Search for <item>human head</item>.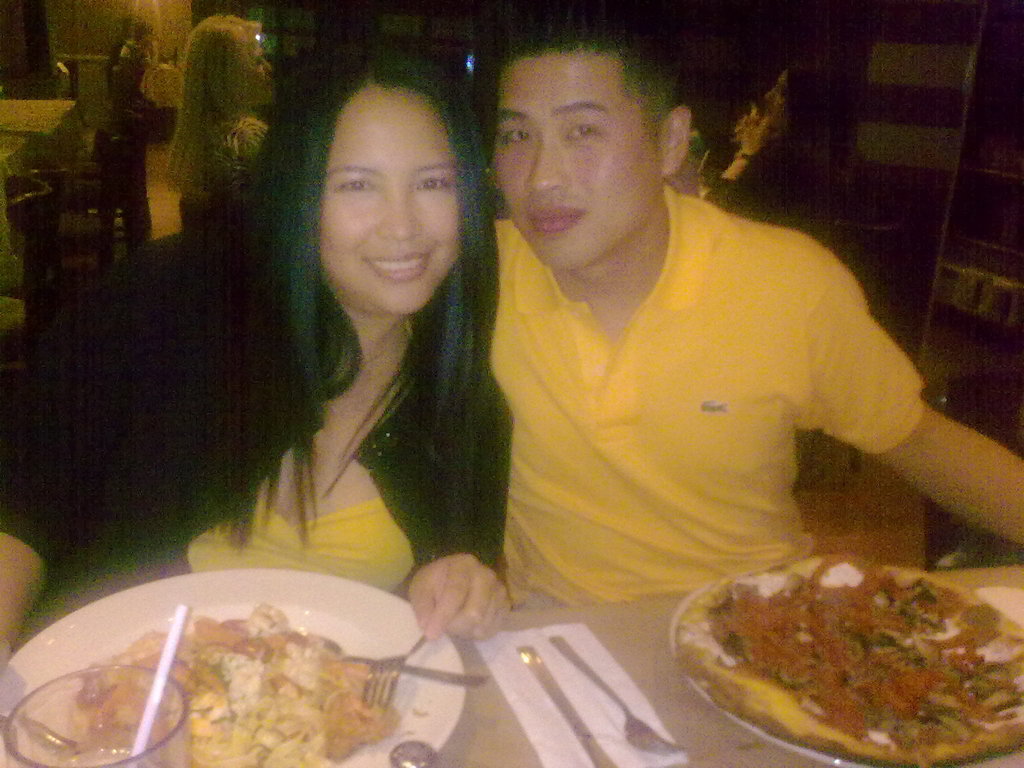
Found at x1=136 y1=22 x2=159 y2=52.
